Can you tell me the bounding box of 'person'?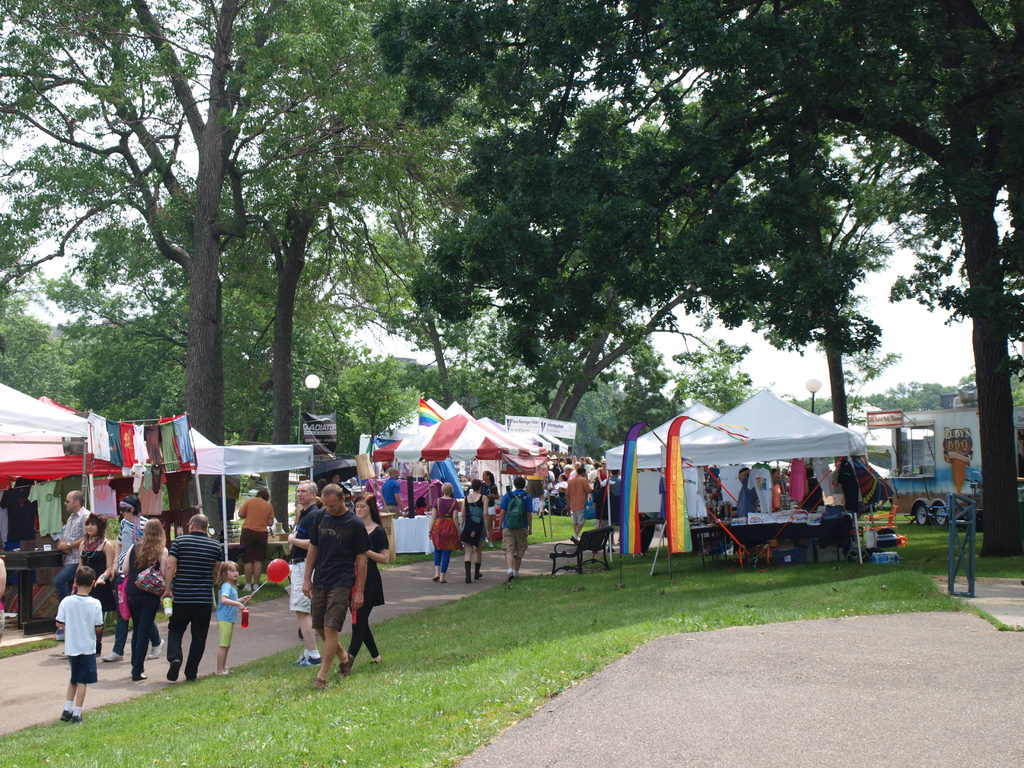
BBox(323, 478, 396, 684).
